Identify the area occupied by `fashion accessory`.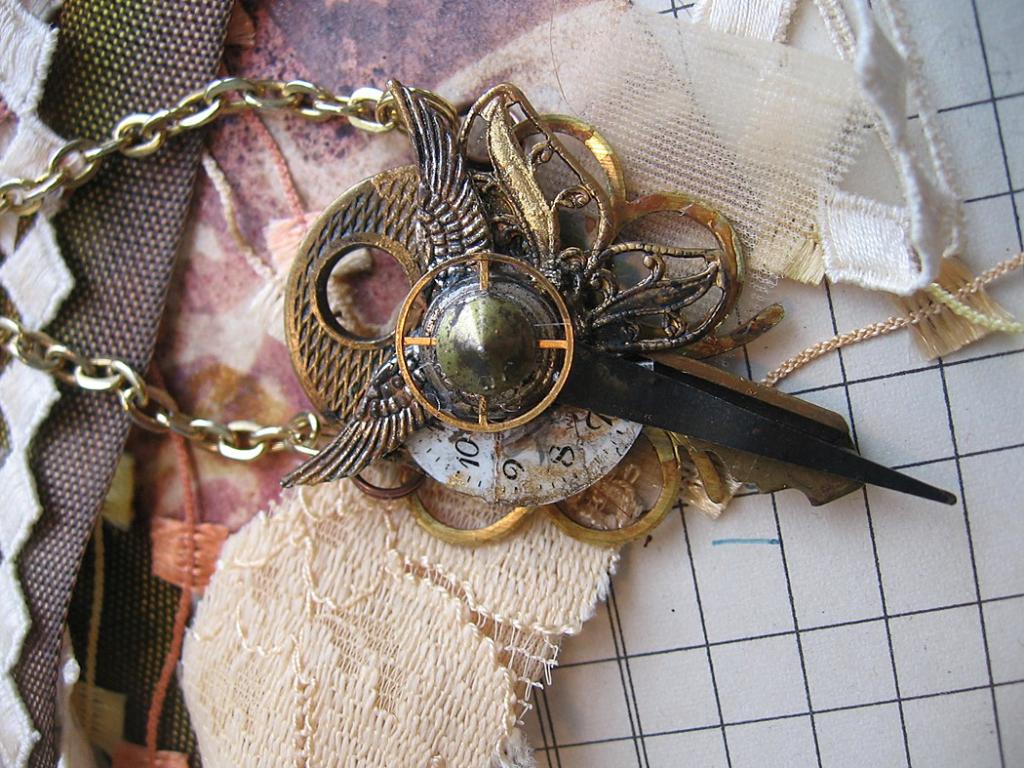
Area: x1=0, y1=72, x2=953, y2=540.
